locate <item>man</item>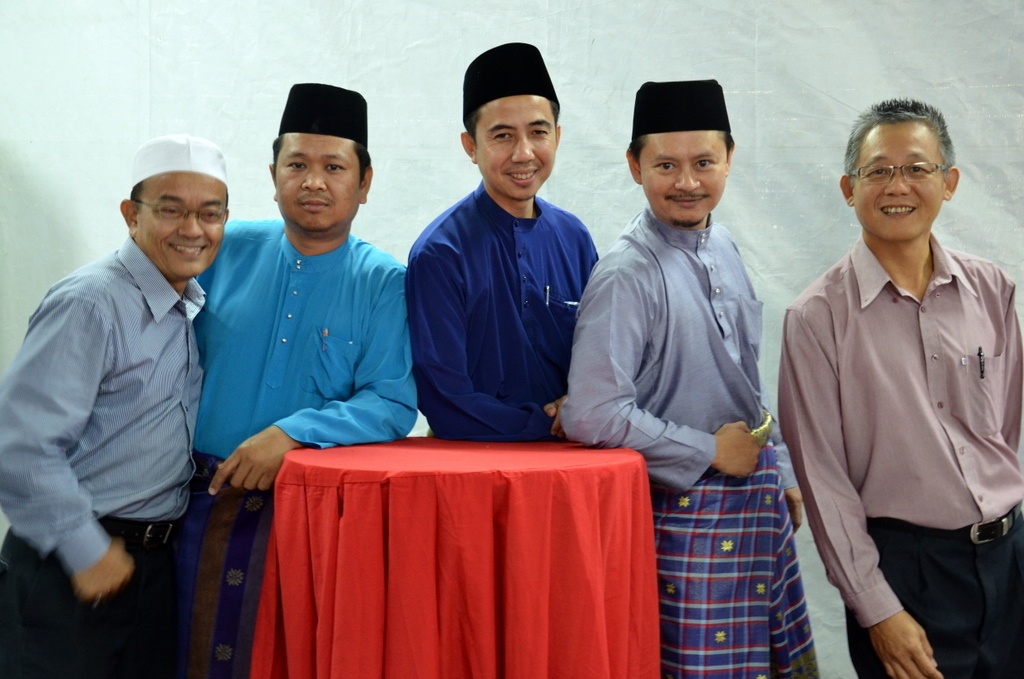
0/137/230/678
